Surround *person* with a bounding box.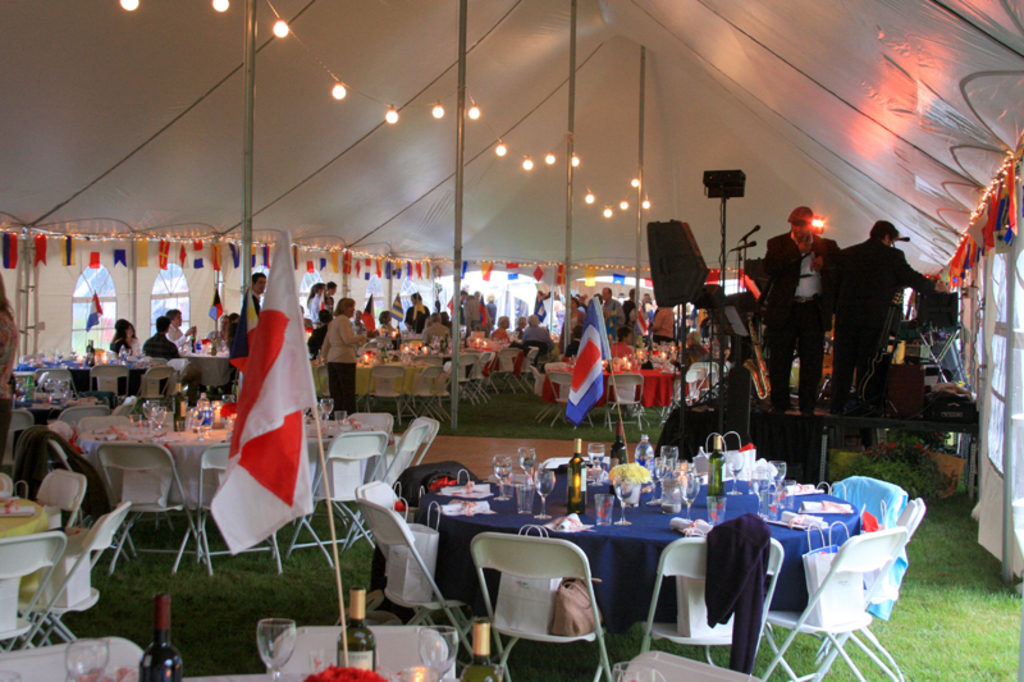
105, 321, 131, 365.
